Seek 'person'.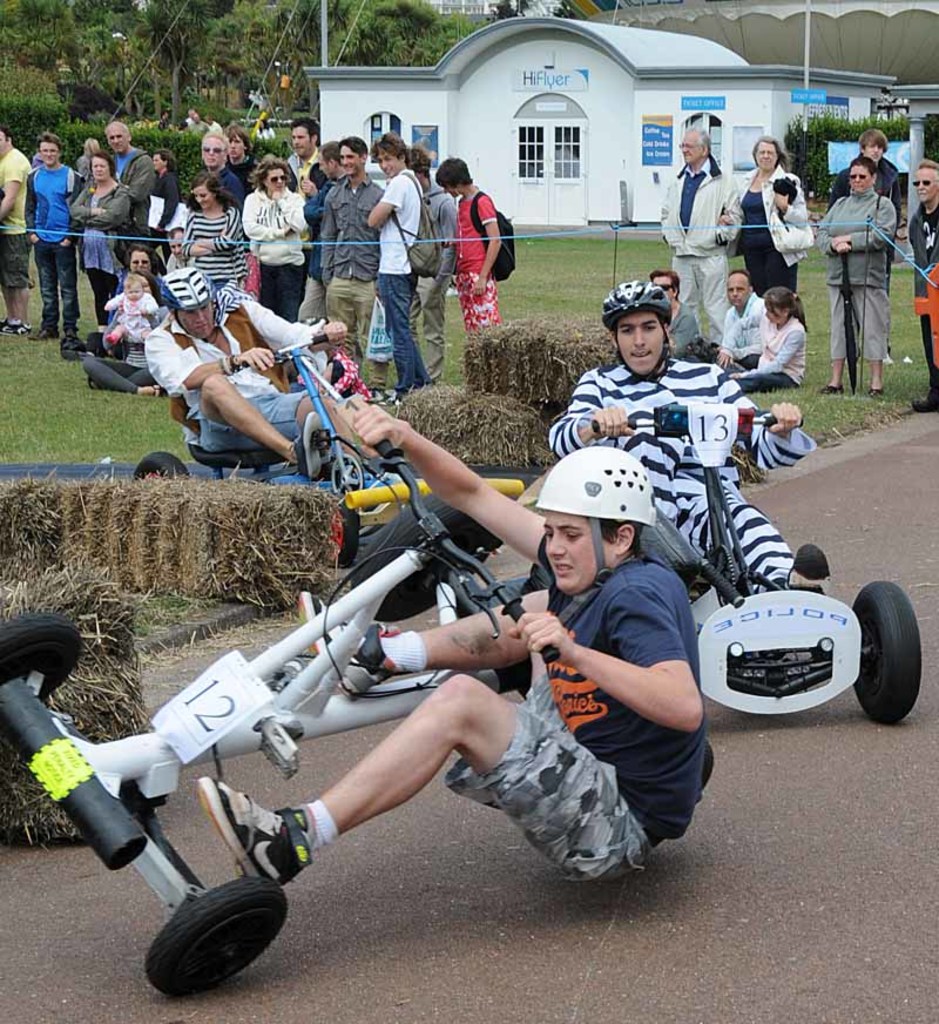
detection(360, 132, 437, 393).
